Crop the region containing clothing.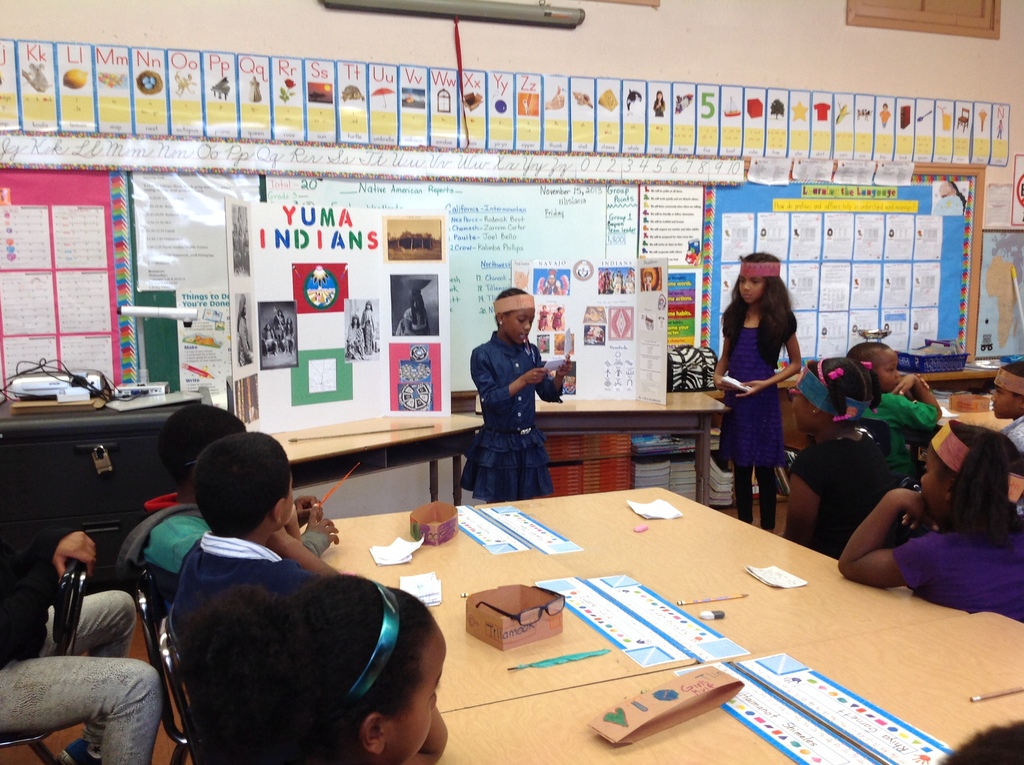
Crop region: (1004, 416, 1023, 456).
